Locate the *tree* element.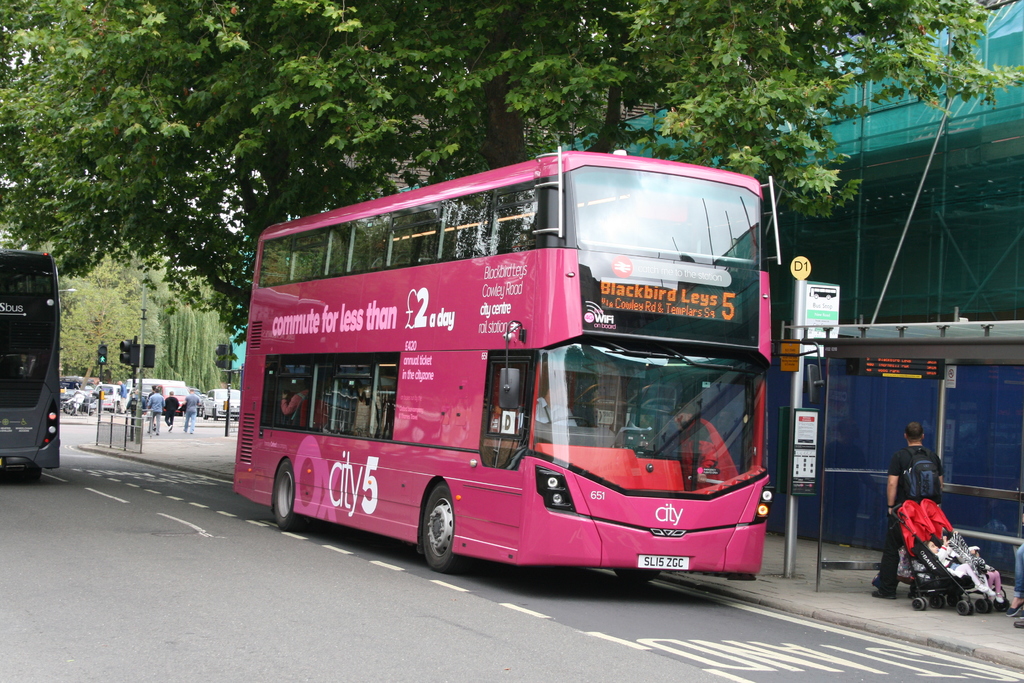
Element bbox: select_region(59, 260, 158, 390).
